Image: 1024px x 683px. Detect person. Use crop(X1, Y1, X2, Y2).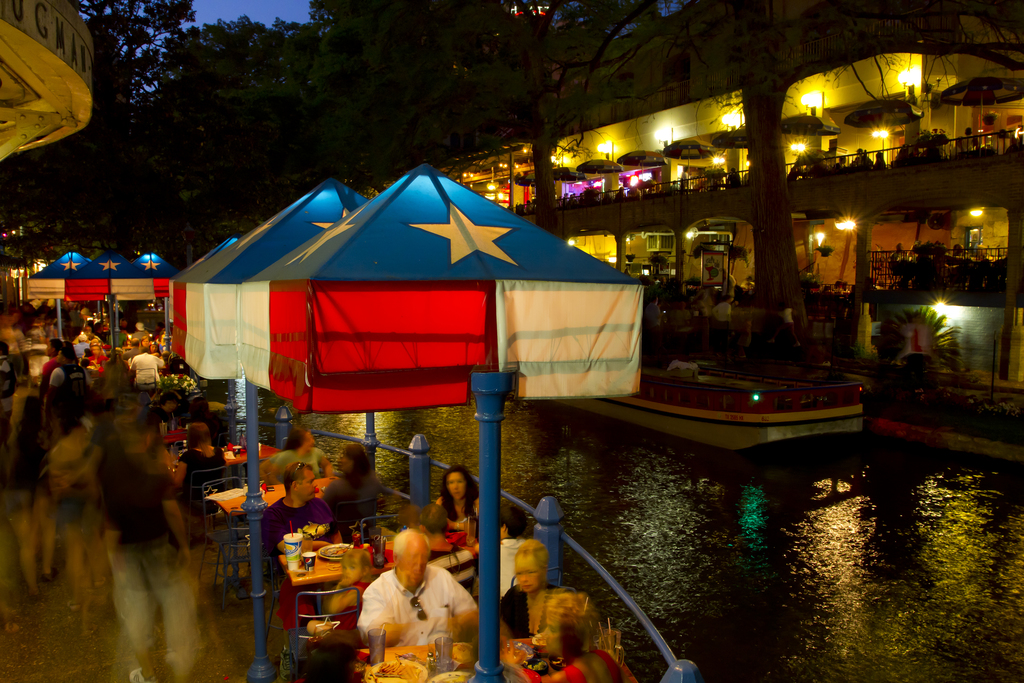
crop(417, 500, 476, 593).
